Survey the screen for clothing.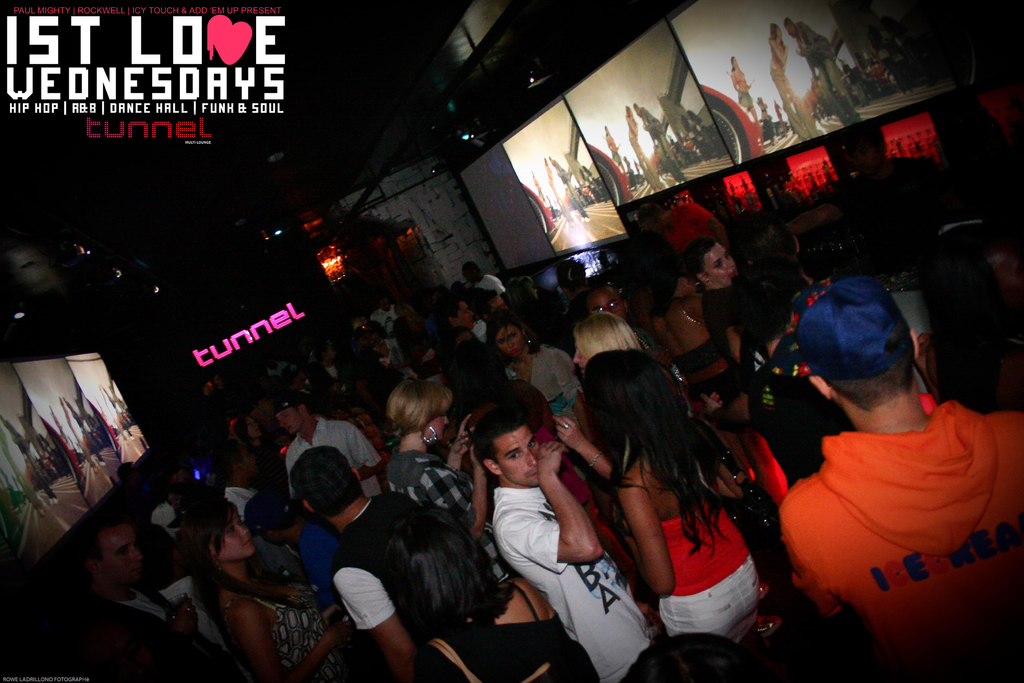
Survey found: x1=638 y1=108 x2=683 y2=190.
